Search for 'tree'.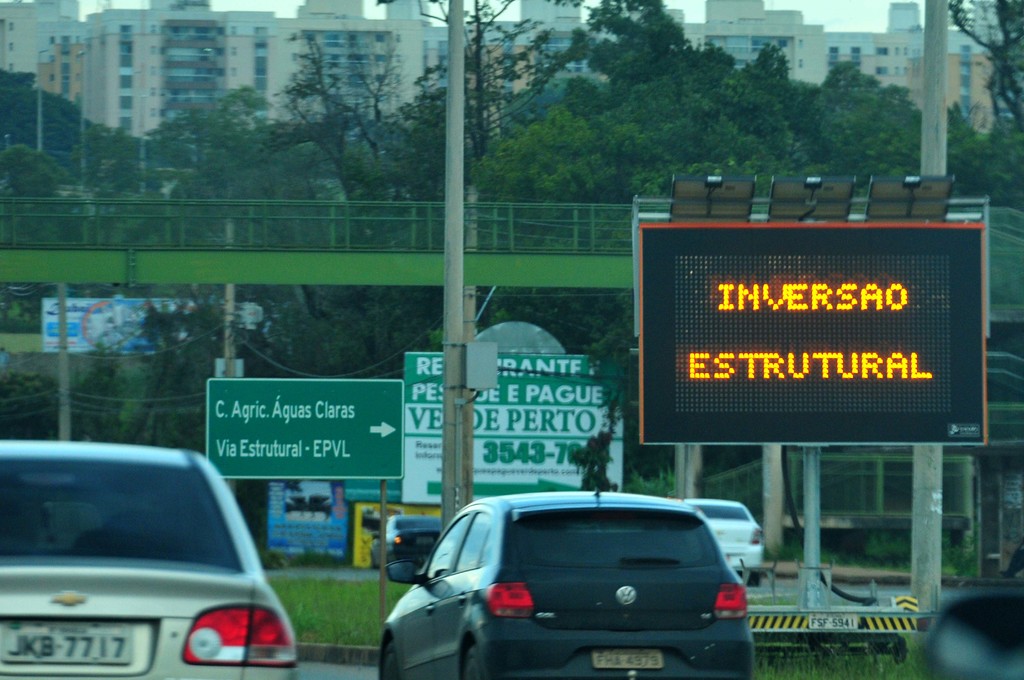
Found at {"left": 624, "top": 45, "right": 810, "bottom": 212}.
